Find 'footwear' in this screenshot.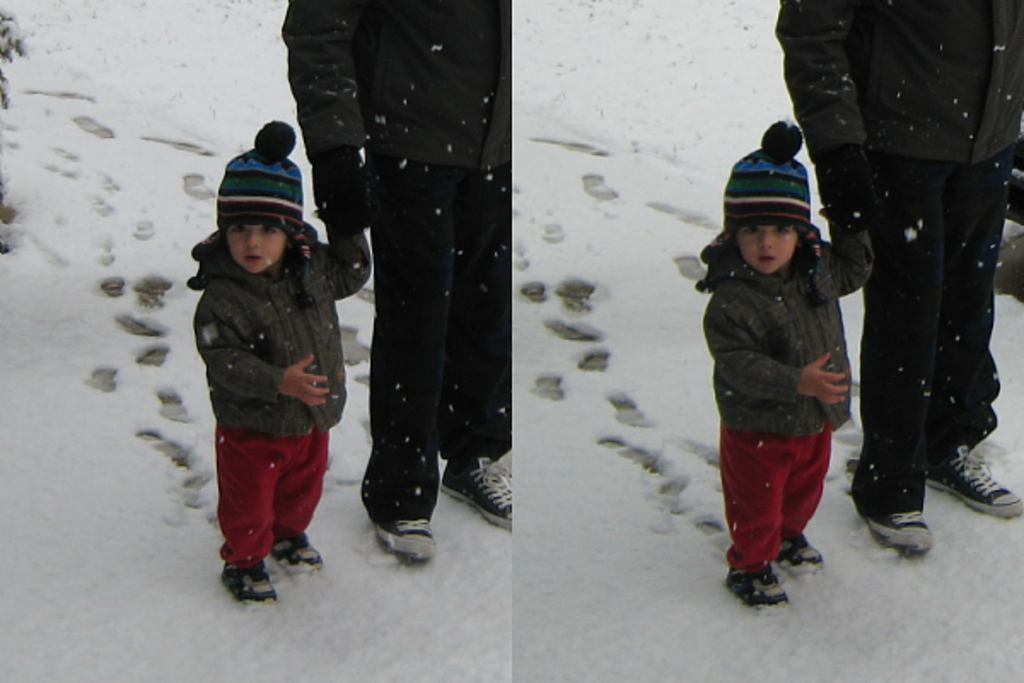
The bounding box for 'footwear' is region(217, 558, 273, 604).
